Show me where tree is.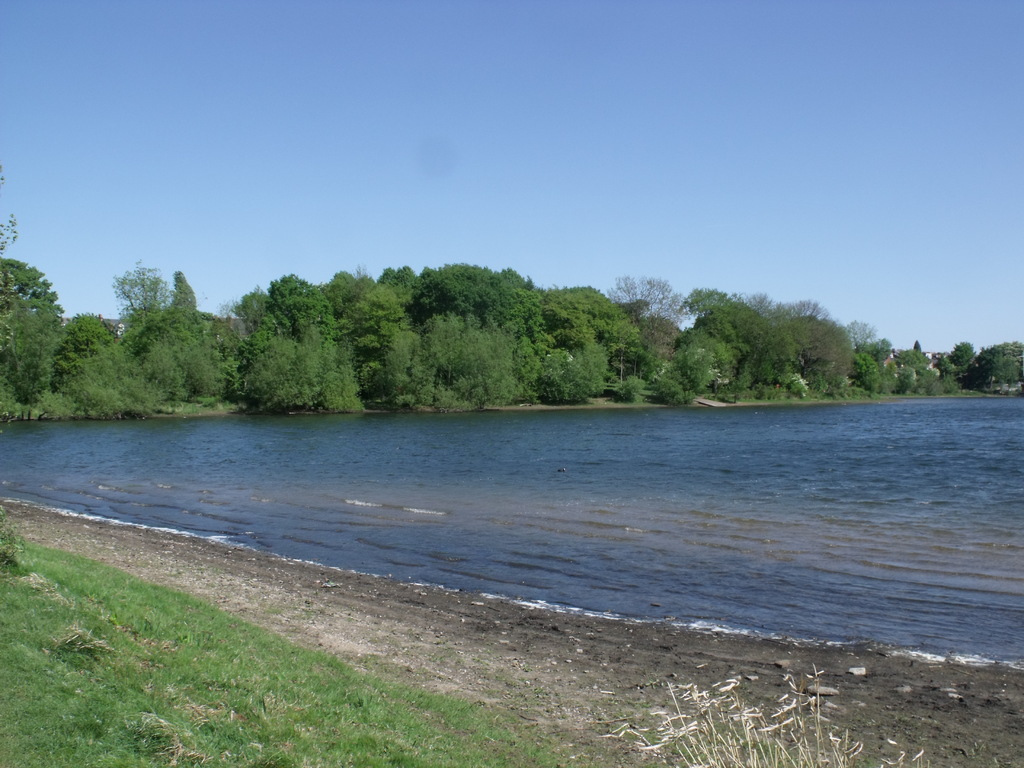
tree is at (0,163,18,262).
